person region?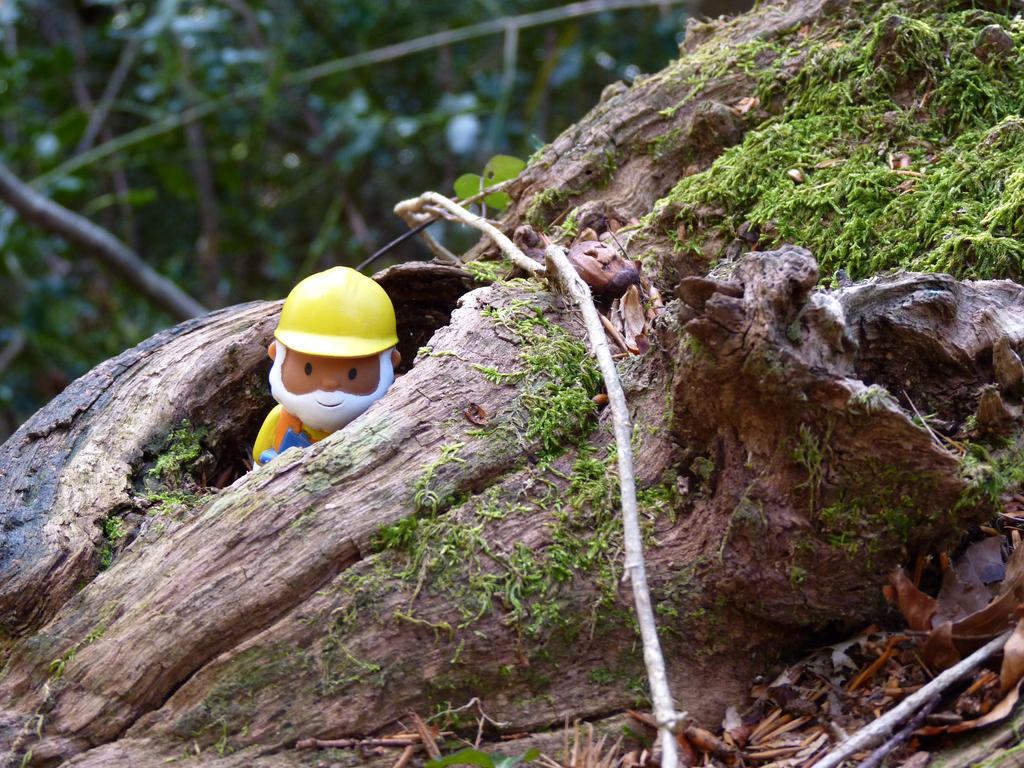
<region>242, 243, 400, 479</region>
